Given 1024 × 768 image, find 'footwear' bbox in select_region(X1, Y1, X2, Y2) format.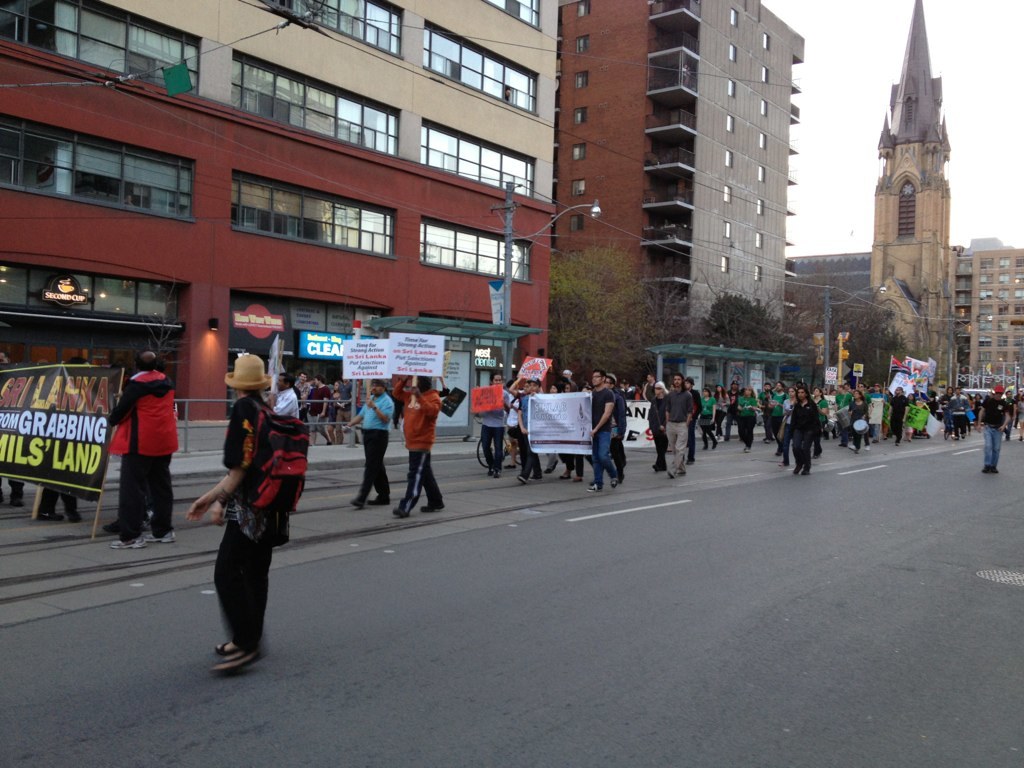
select_region(12, 488, 23, 505).
